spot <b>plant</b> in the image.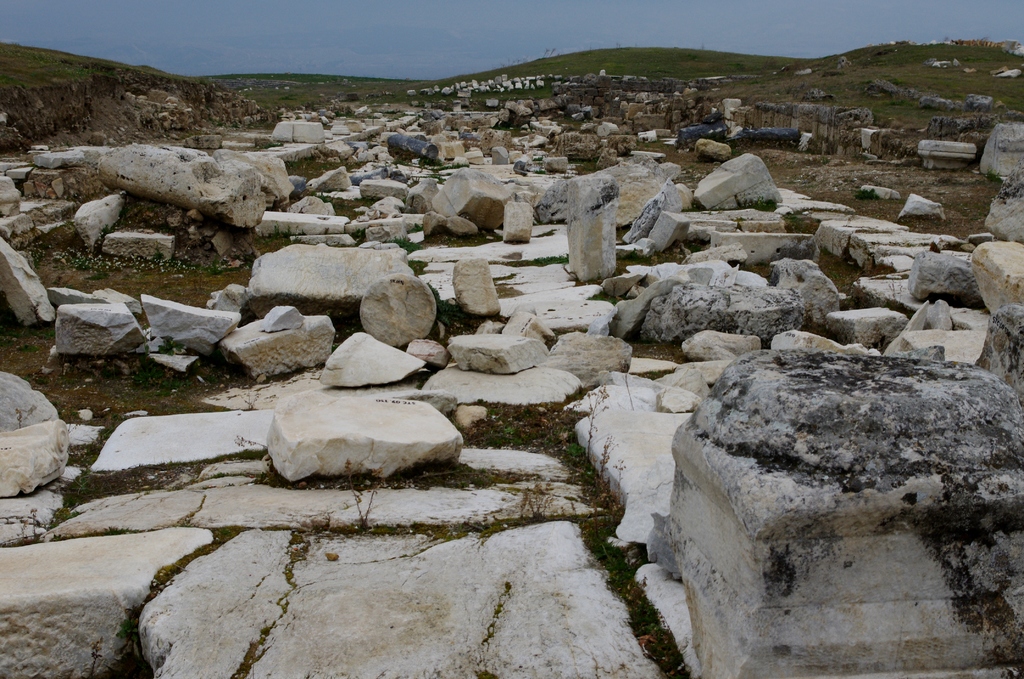
<b>plant</b> found at (836, 290, 879, 311).
